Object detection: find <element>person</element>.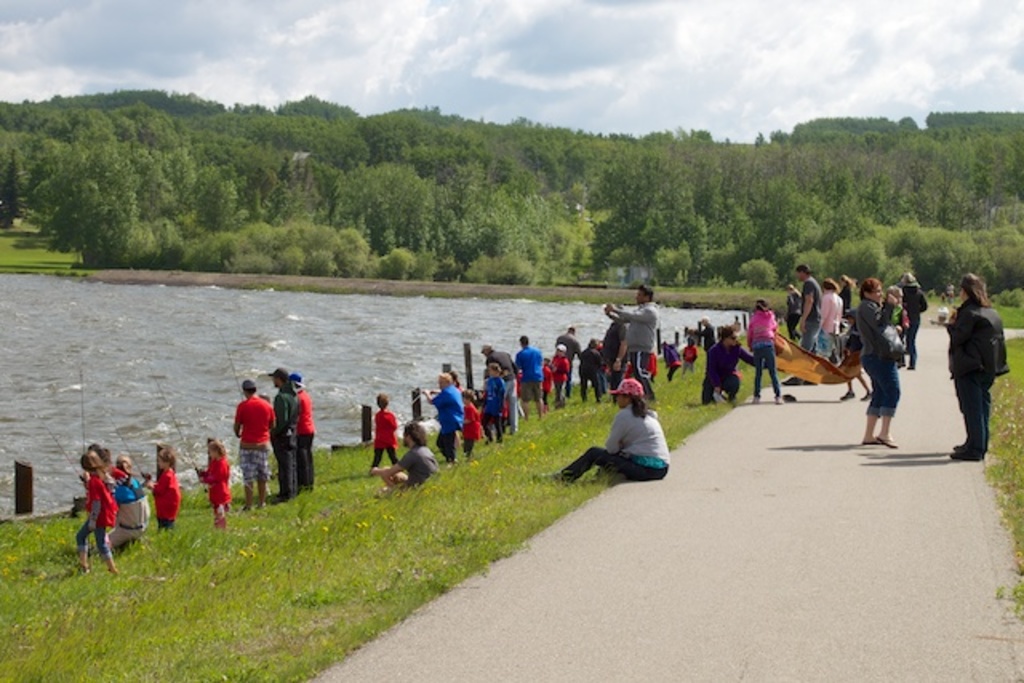
(488, 360, 501, 437).
